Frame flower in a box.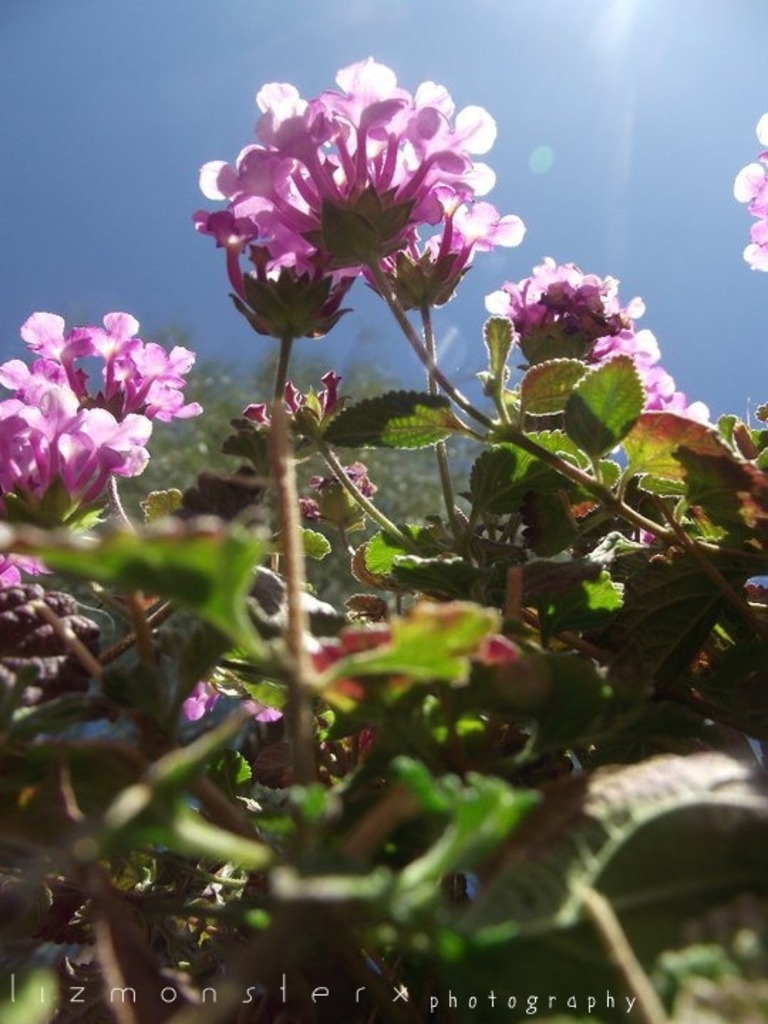
Rect(245, 694, 287, 724).
